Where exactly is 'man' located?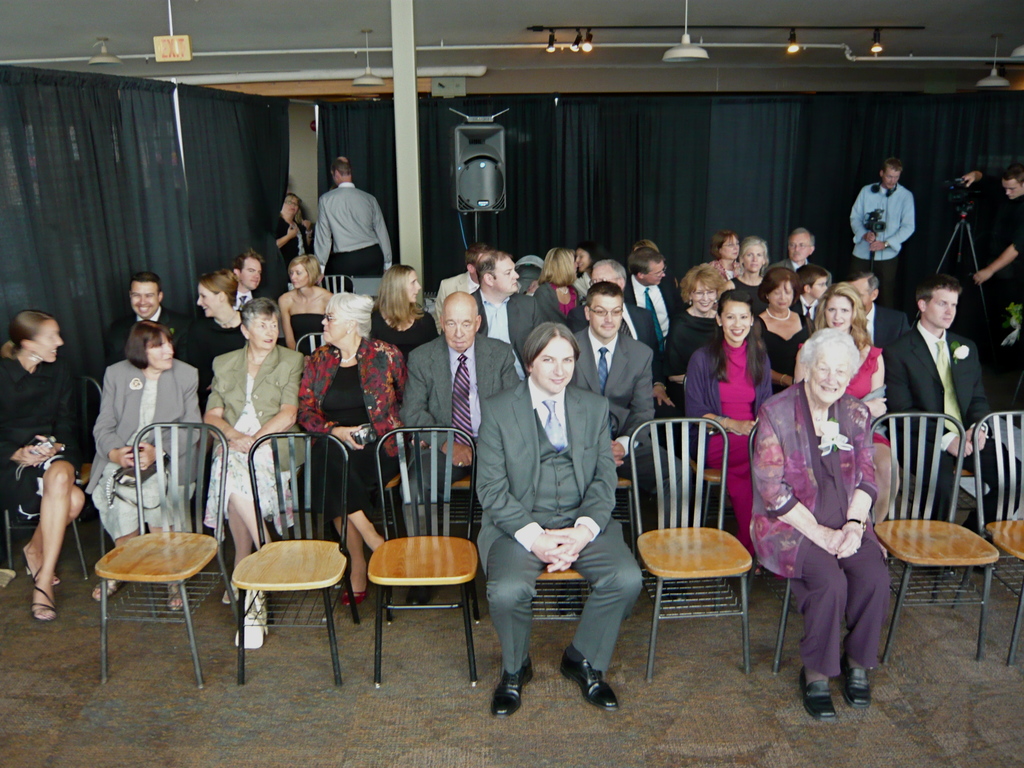
Its bounding box is [890,278,1023,537].
